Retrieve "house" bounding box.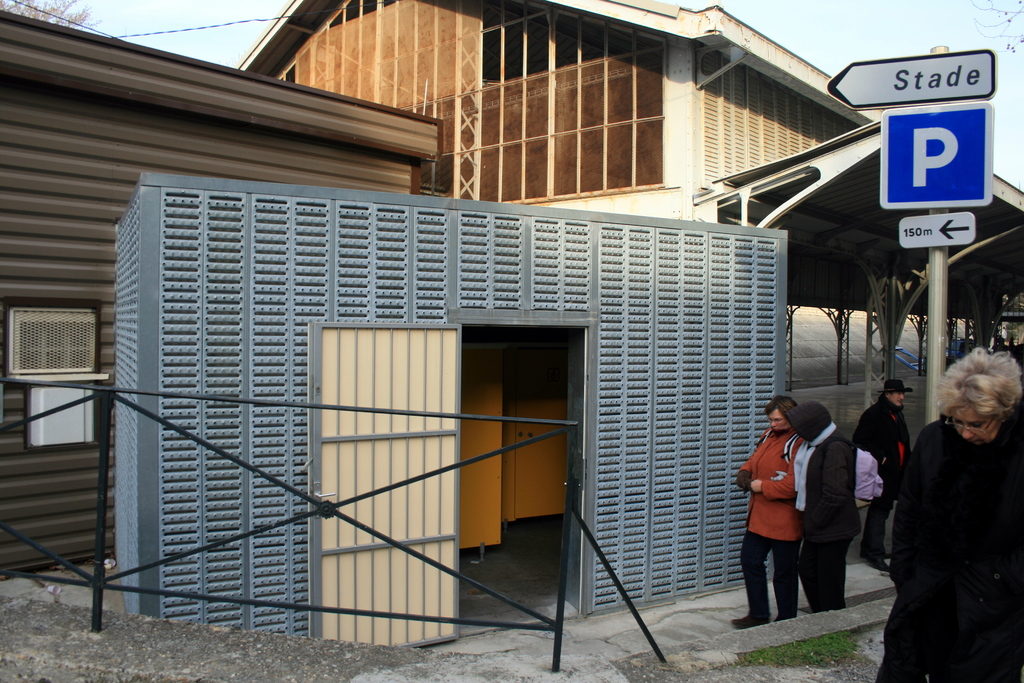
Bounding box: bbox=(1, 6, 441, 590).
